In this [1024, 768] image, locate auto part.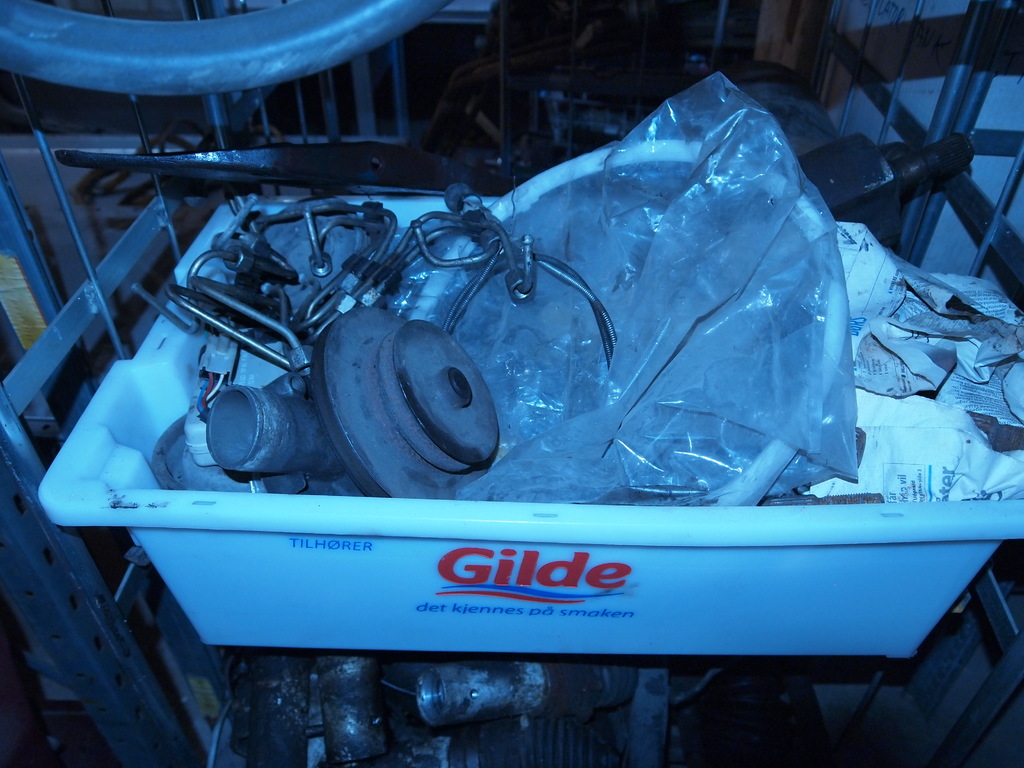
Bounding box: [left=223, top=659, right=677, bottom=767].
